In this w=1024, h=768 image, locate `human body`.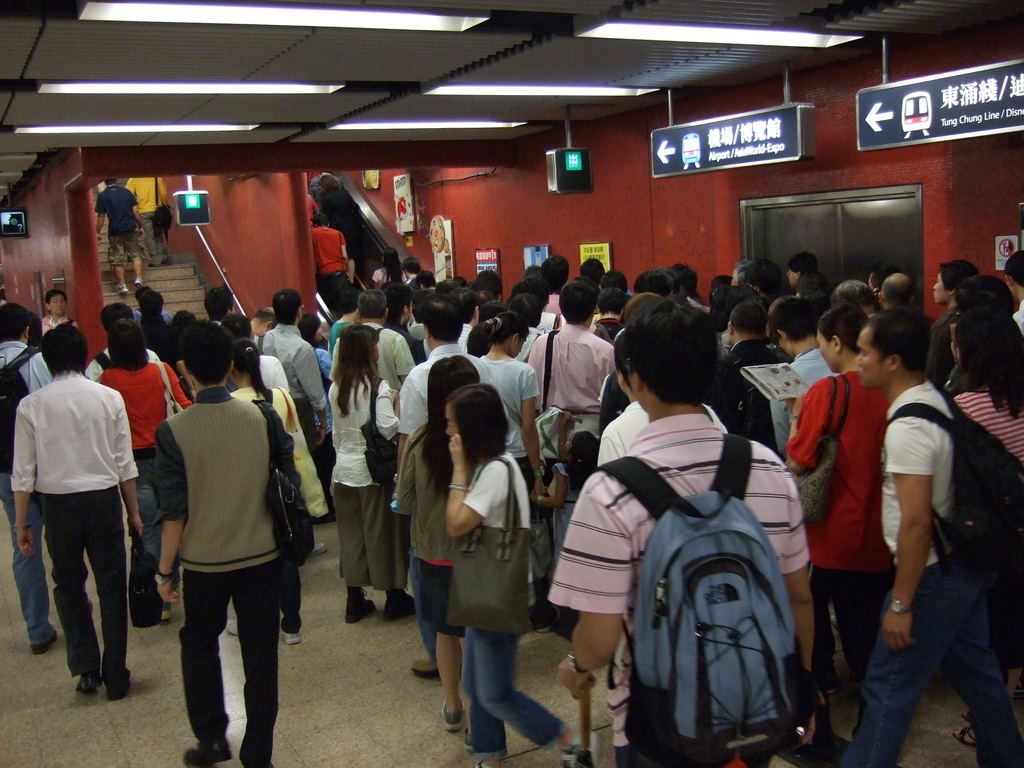
Bounding box: pyautogui.locateOnScreen(22, 317, 150, 726).
